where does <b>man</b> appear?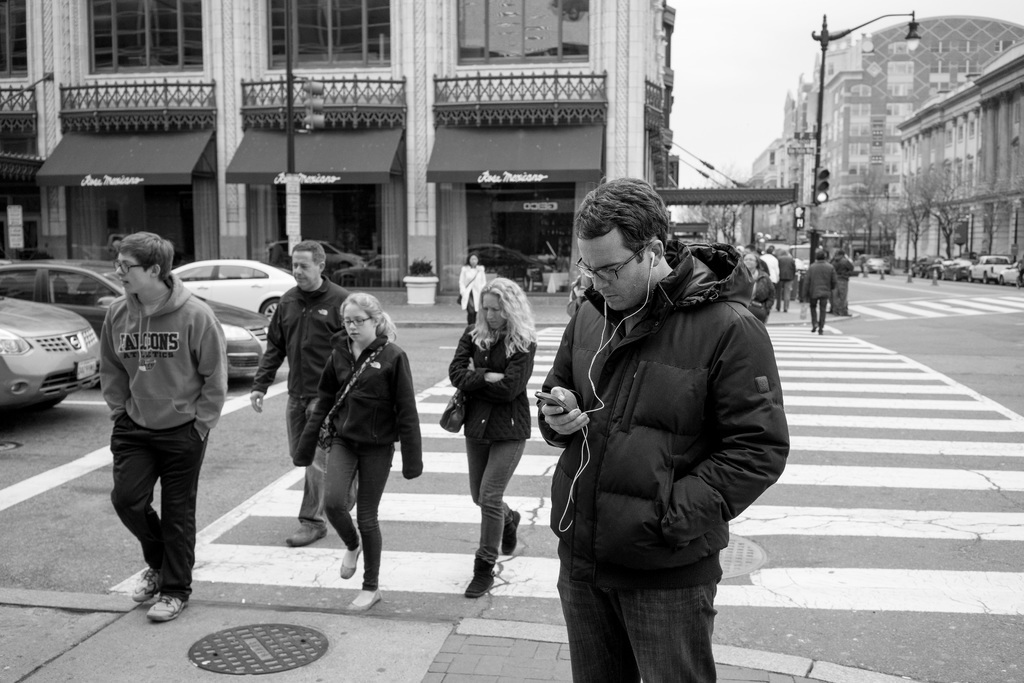
Appears at left=73, top=240, right=228, bottom=615.
